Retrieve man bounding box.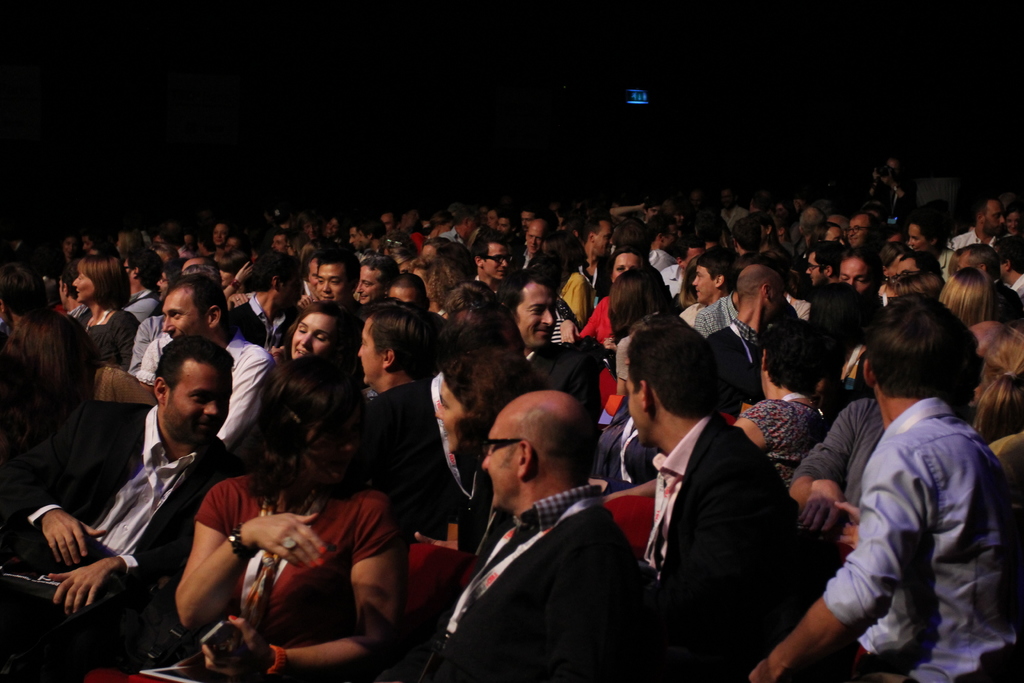
Bounding box: l=135, t=279, r=275, b=447.
